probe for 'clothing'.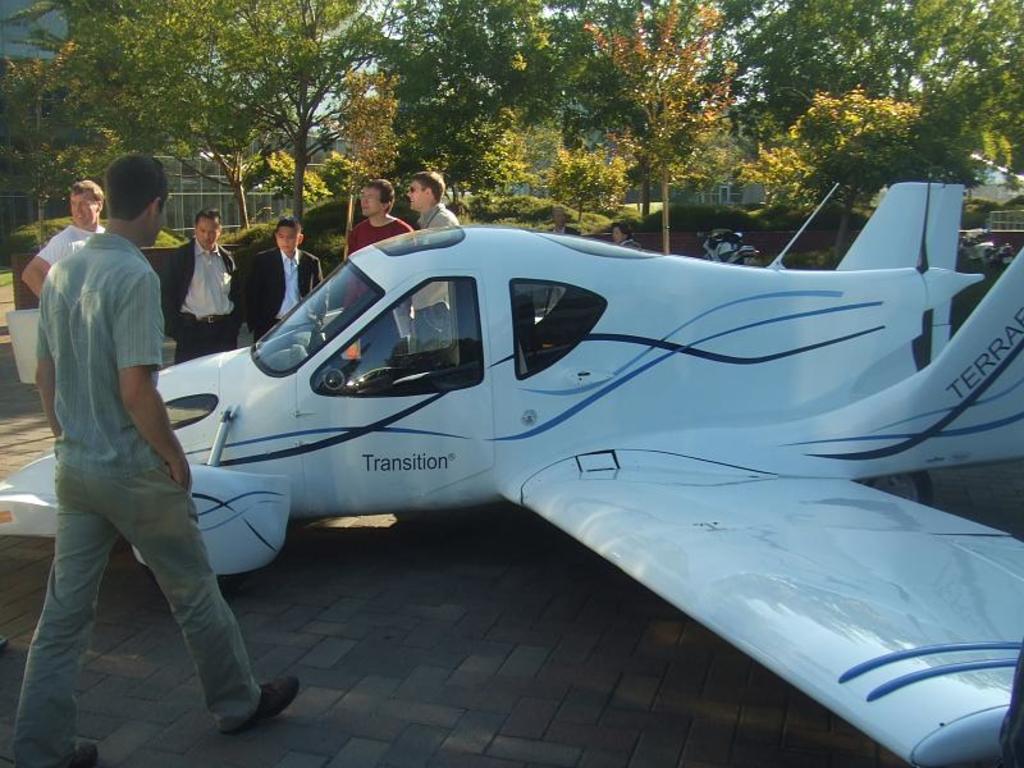
Probe result: region(40, 220, 104, 266).
